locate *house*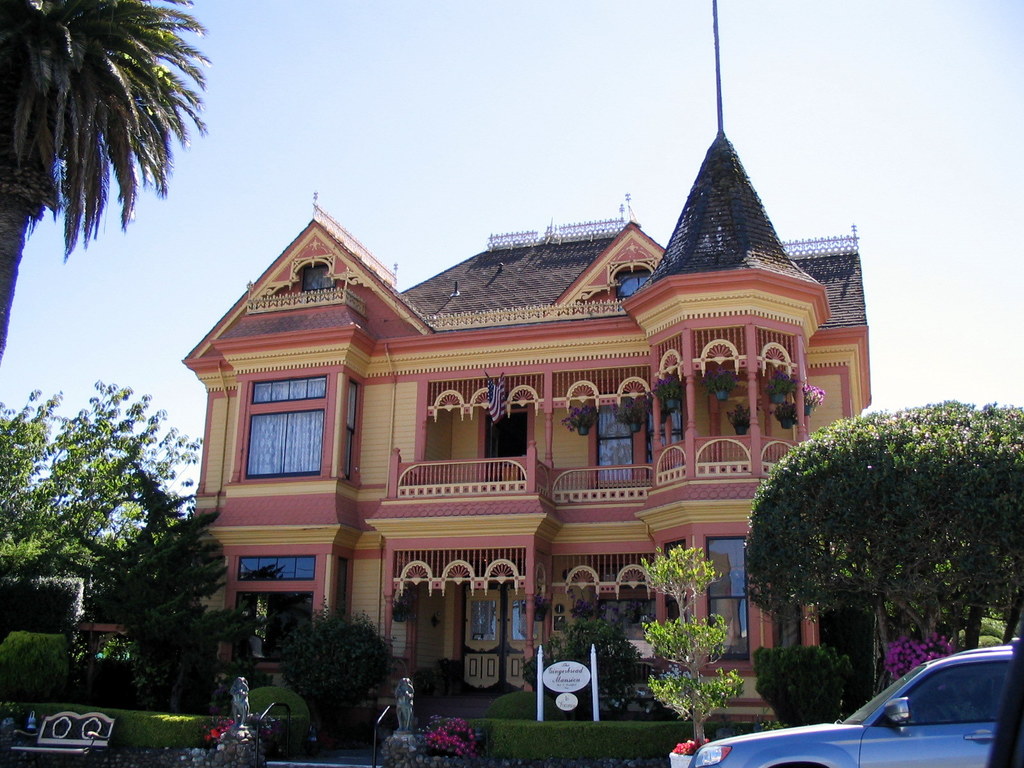
detection(189, 0, 872, 701)
